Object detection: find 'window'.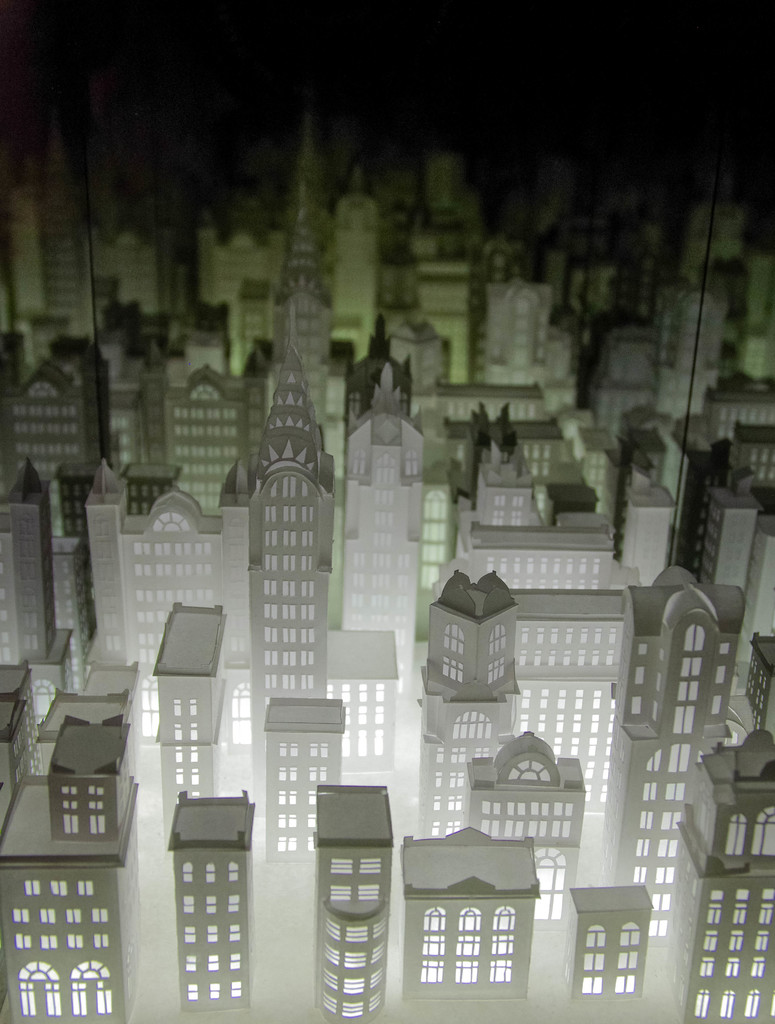
left=261, top=529, right=275, bottom=546.
